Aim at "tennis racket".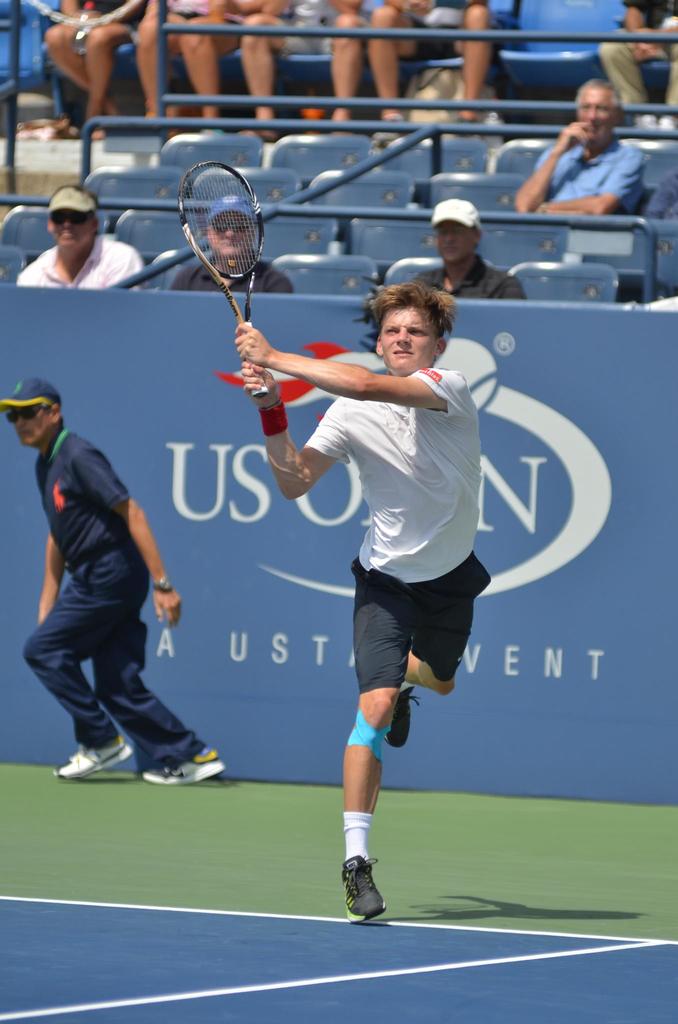
Aimed at [left=177, top=161, right=262, bottom=400].
